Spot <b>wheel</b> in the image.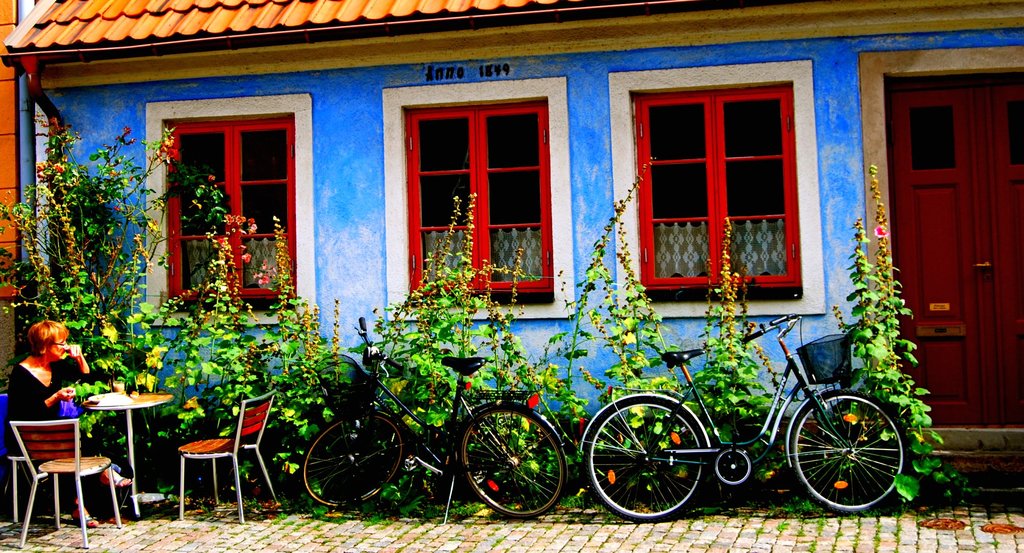
<b>wheel</b> found at x1=794, y1=403, x2=899, y2=509.
